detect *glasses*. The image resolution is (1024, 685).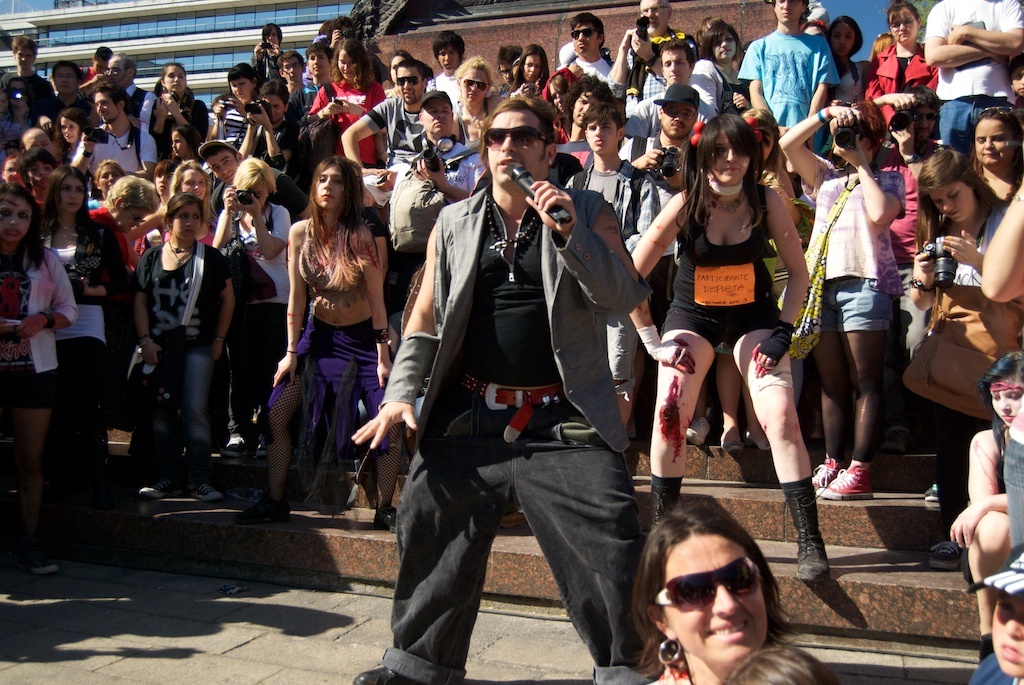
select_region(647, 551, 762, 613).
